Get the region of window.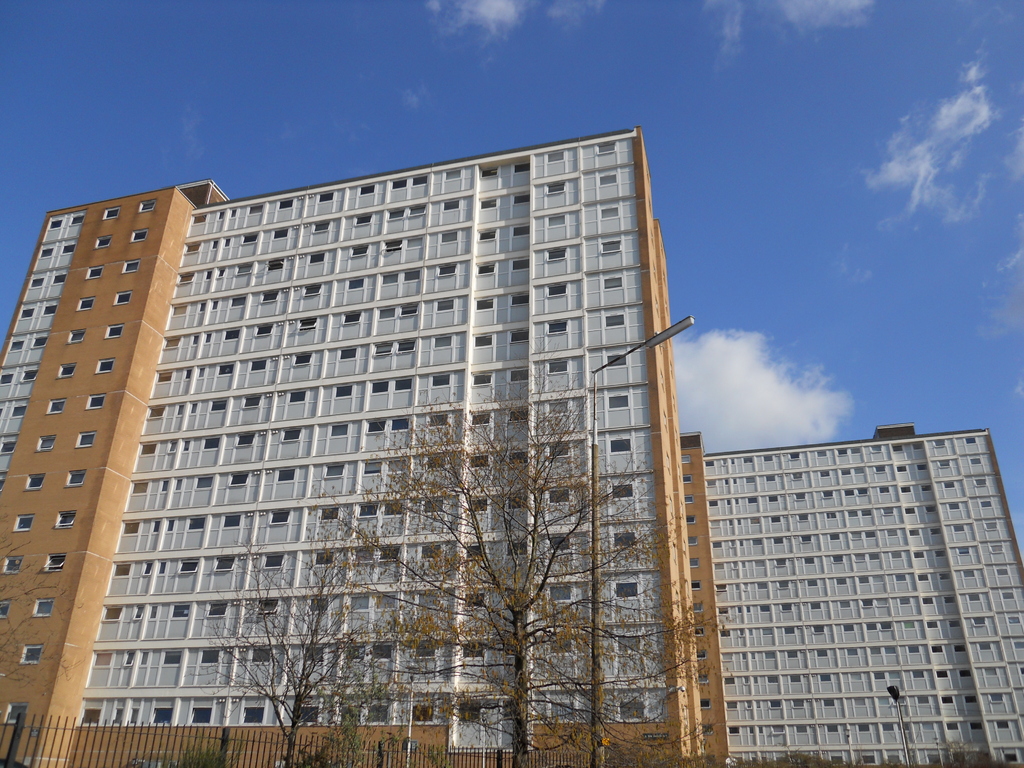
box=[691, 580, 700, 593].
